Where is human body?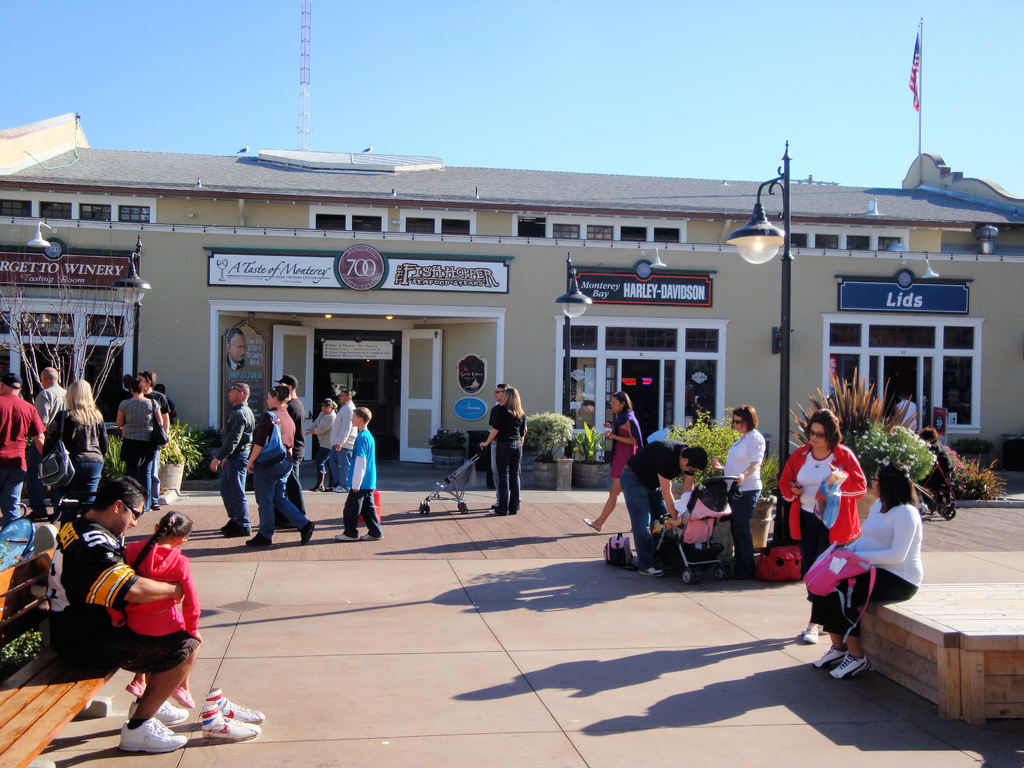
select_region(331, 399, 360, 492).
